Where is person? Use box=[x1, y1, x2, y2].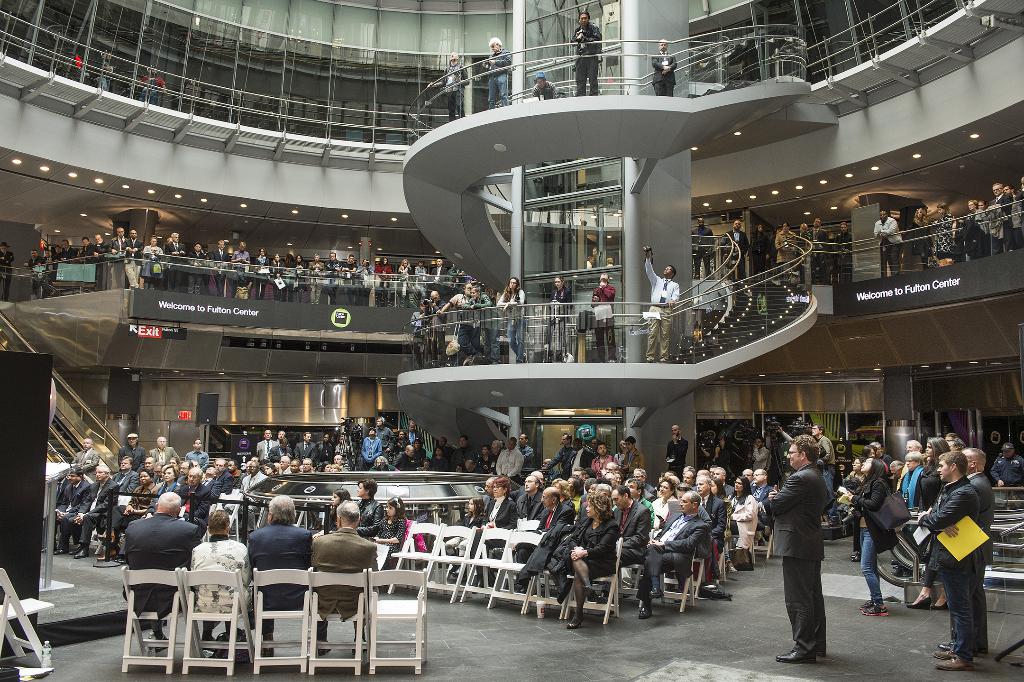
box=[617, 431, 648, 482].
